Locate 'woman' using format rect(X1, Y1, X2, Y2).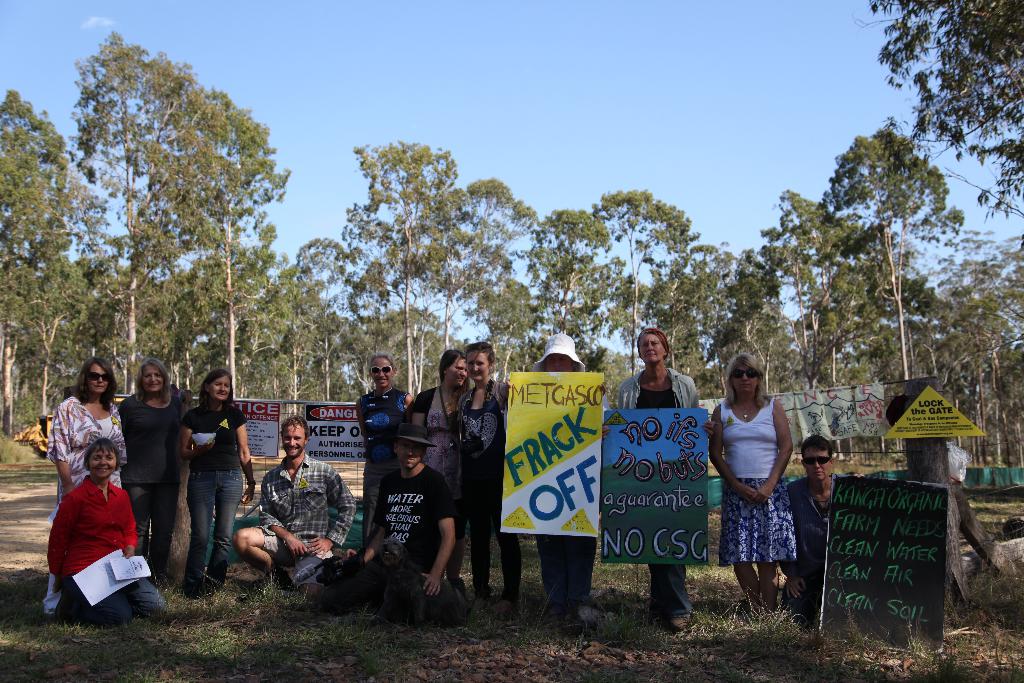
rect(113, 362, 184, 598).
